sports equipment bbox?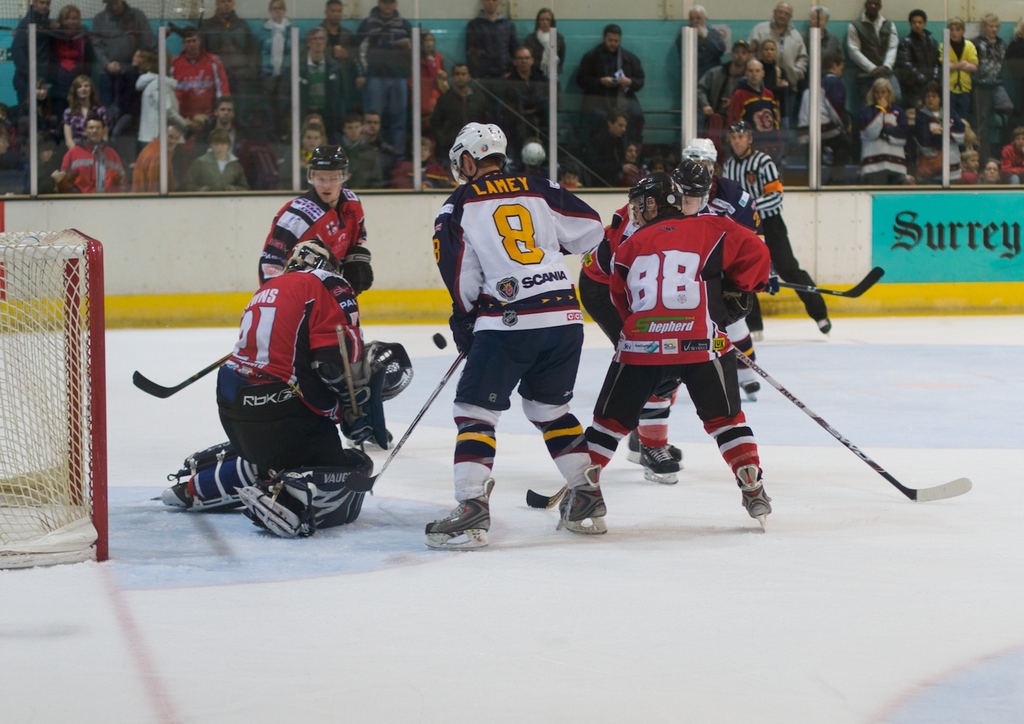
(376,351,466,477)
